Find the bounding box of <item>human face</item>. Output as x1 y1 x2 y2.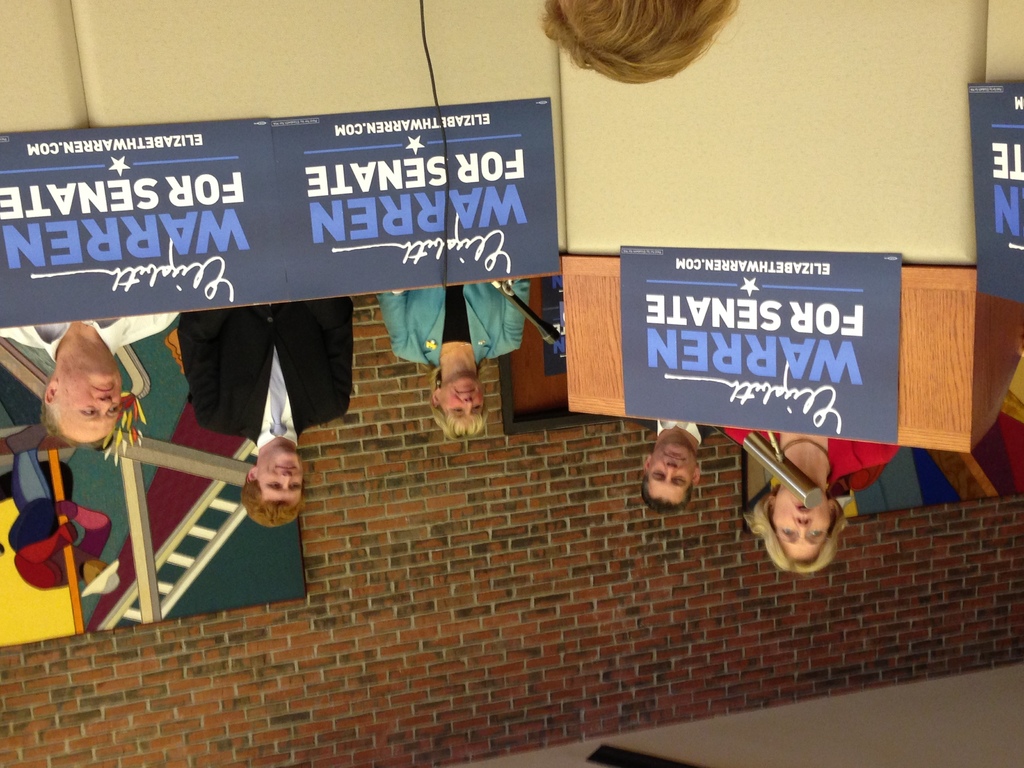
439 375 484 421.
